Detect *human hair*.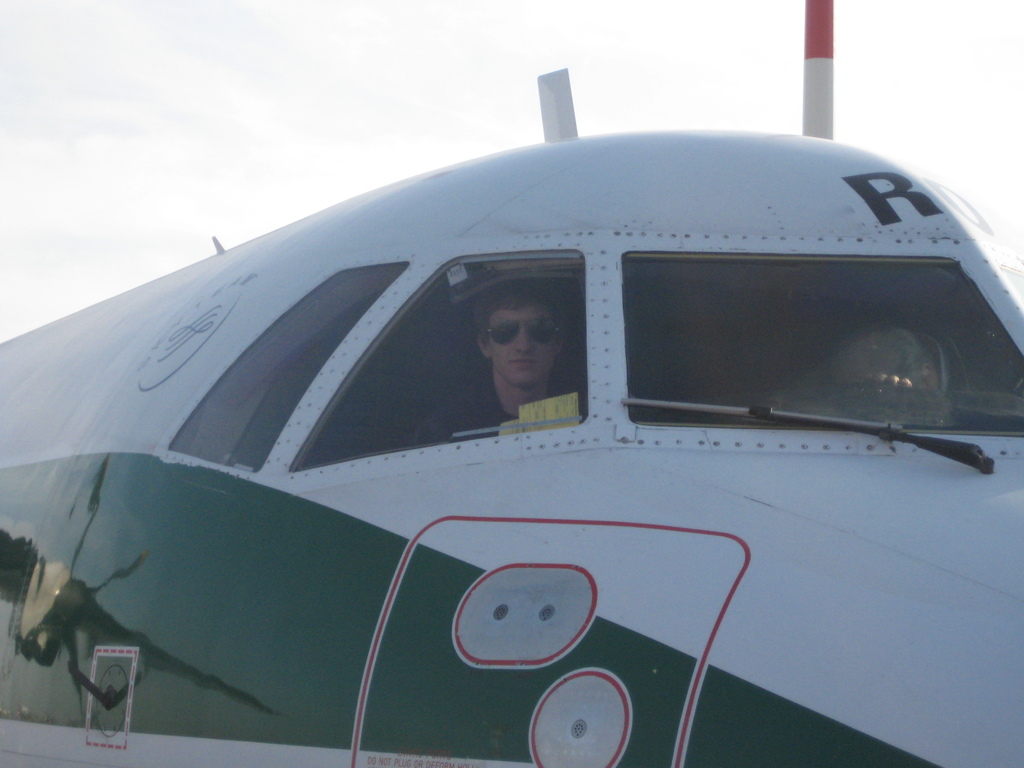
Detected at crop(472, 284, 562, 339).
